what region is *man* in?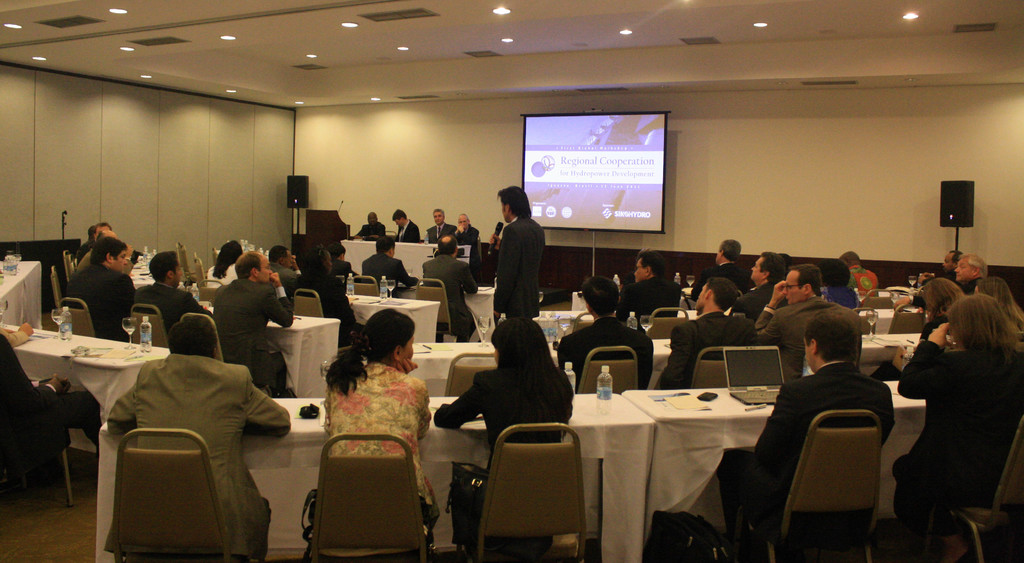
detection(430, 205, 459, 236).
